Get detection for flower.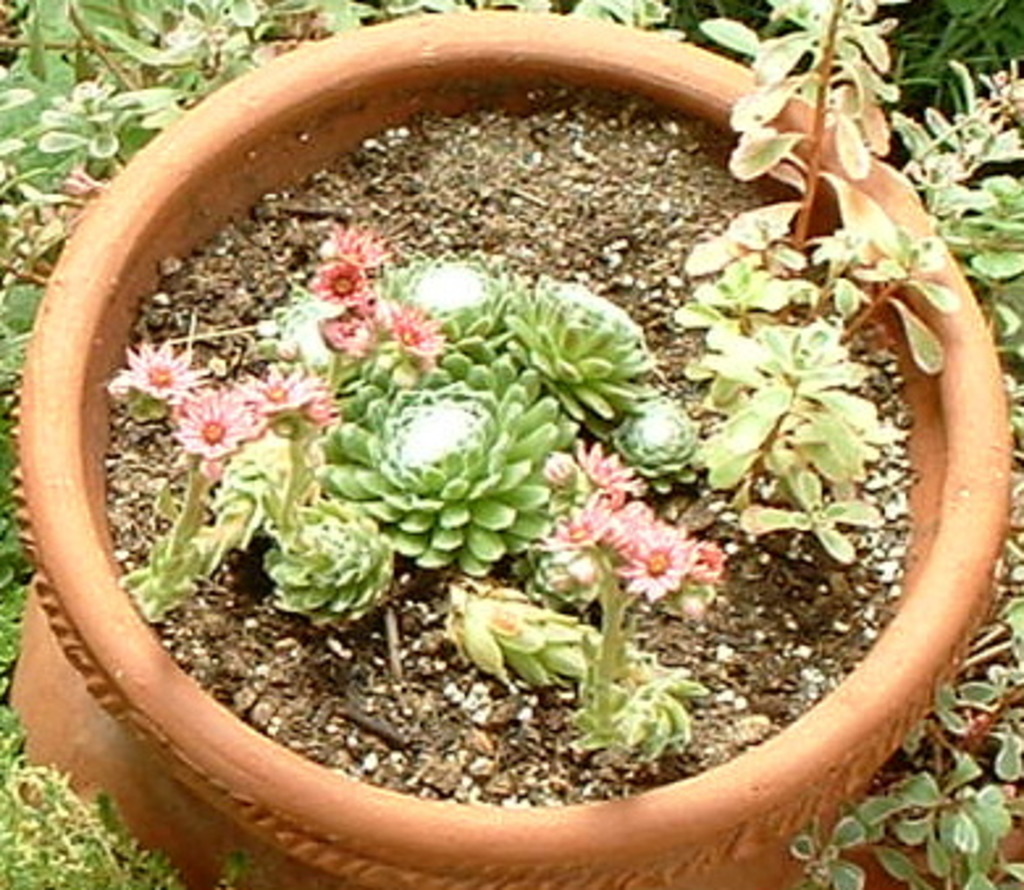
Detection: [617,525,680,599].
